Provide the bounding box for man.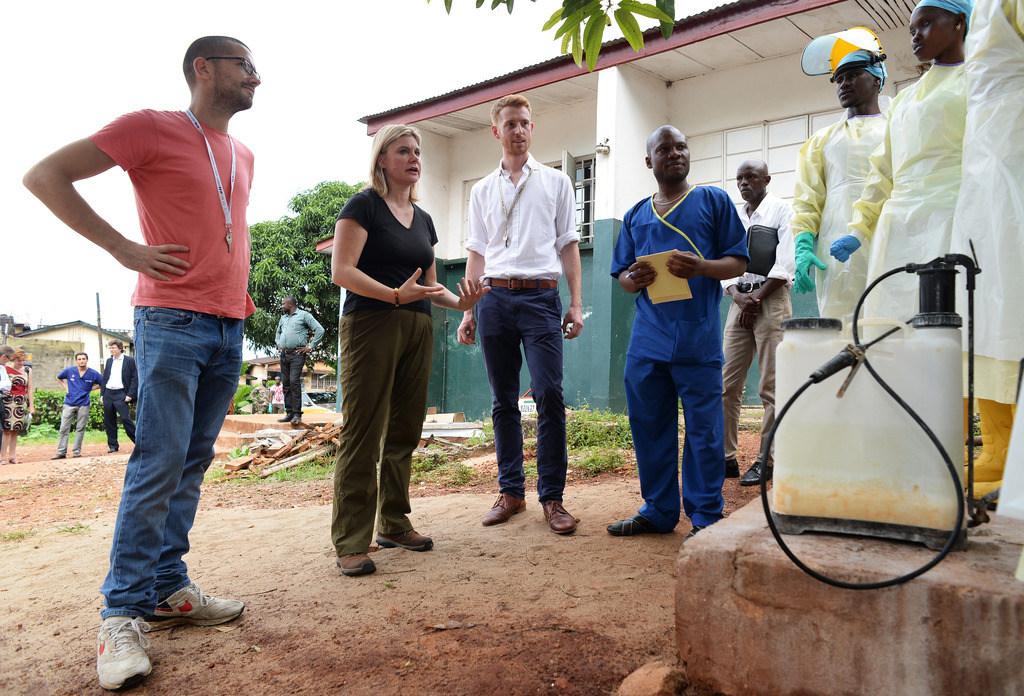
[54,354,104,459].
